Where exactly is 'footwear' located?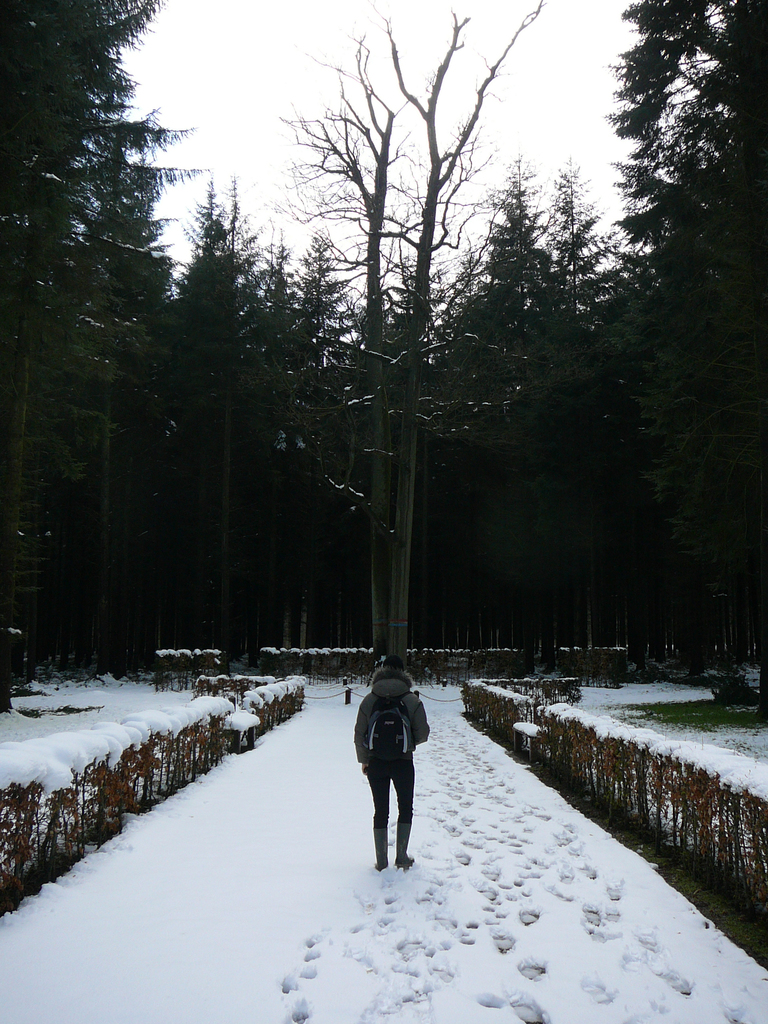
Its bounding box is 394/831/415/865.
